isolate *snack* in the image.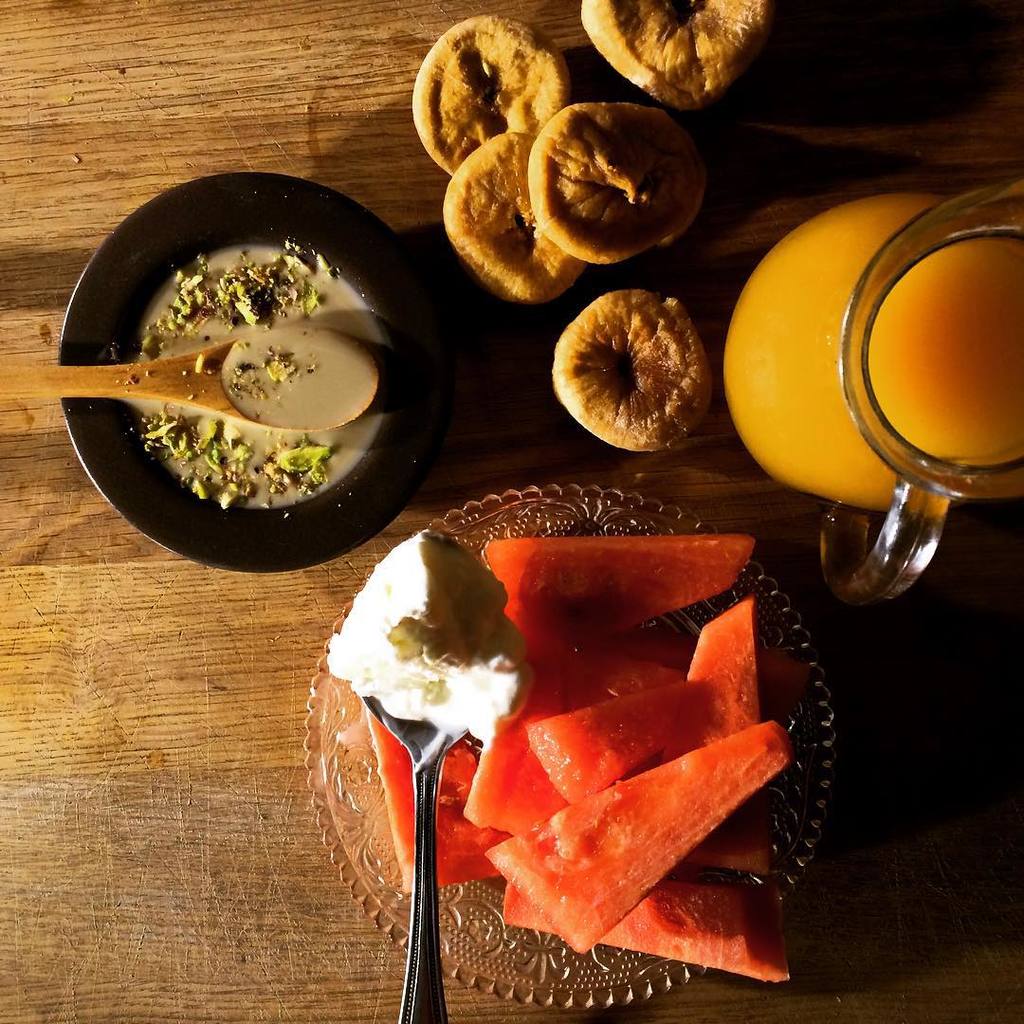
Isolated region: (415, 19, 583, 148).
